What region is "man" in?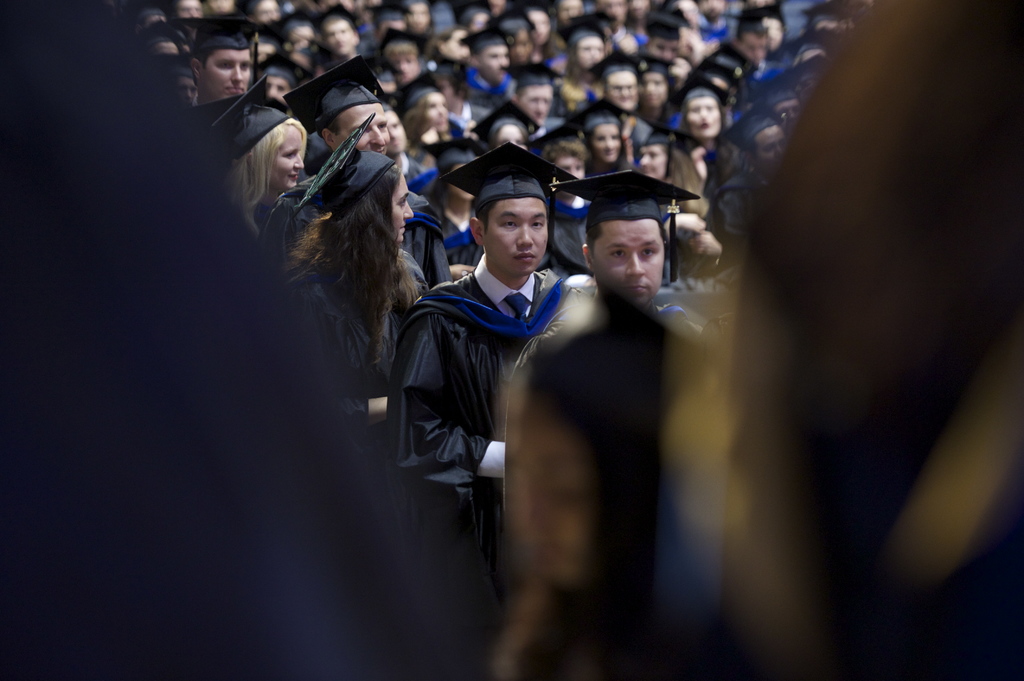
[524,1,553,52].
